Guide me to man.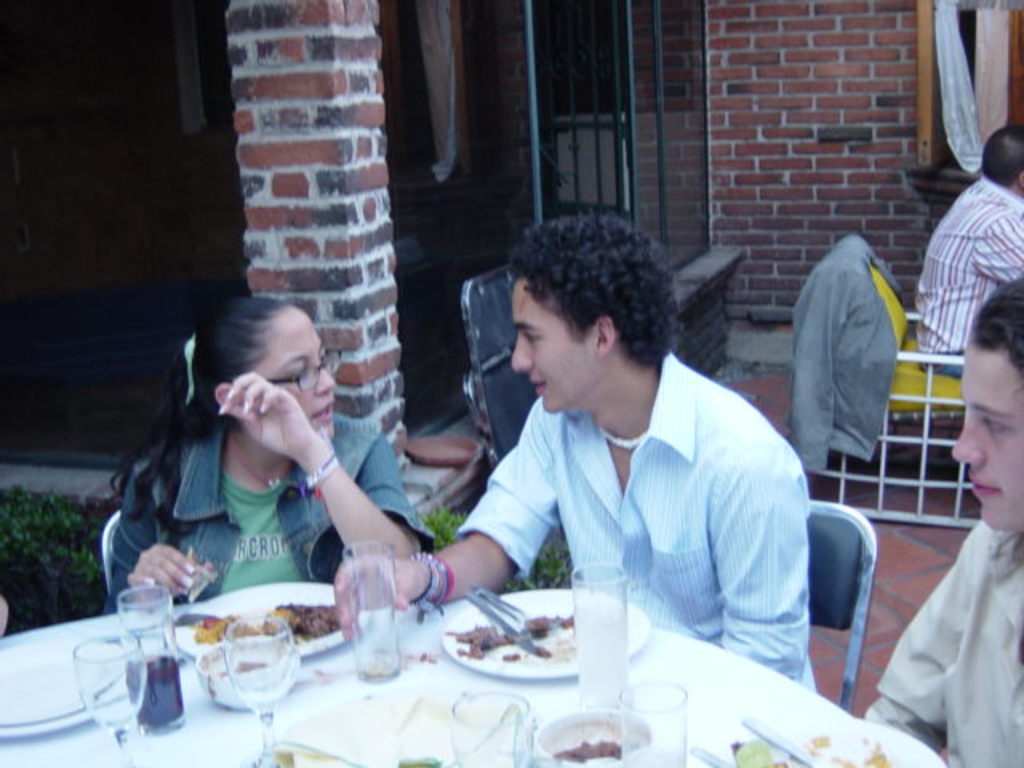
Guidance: x1=858 y1=270 x2=1022 y2=766.
